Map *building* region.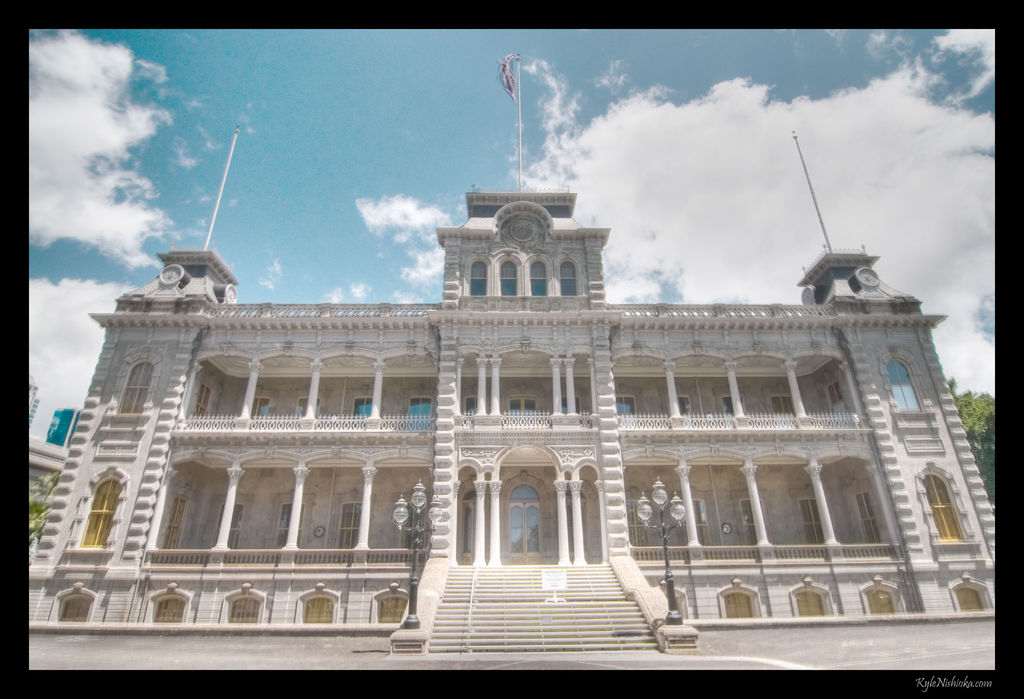
Mapped to x1=45 y1=405 x2=81 y2=448.
